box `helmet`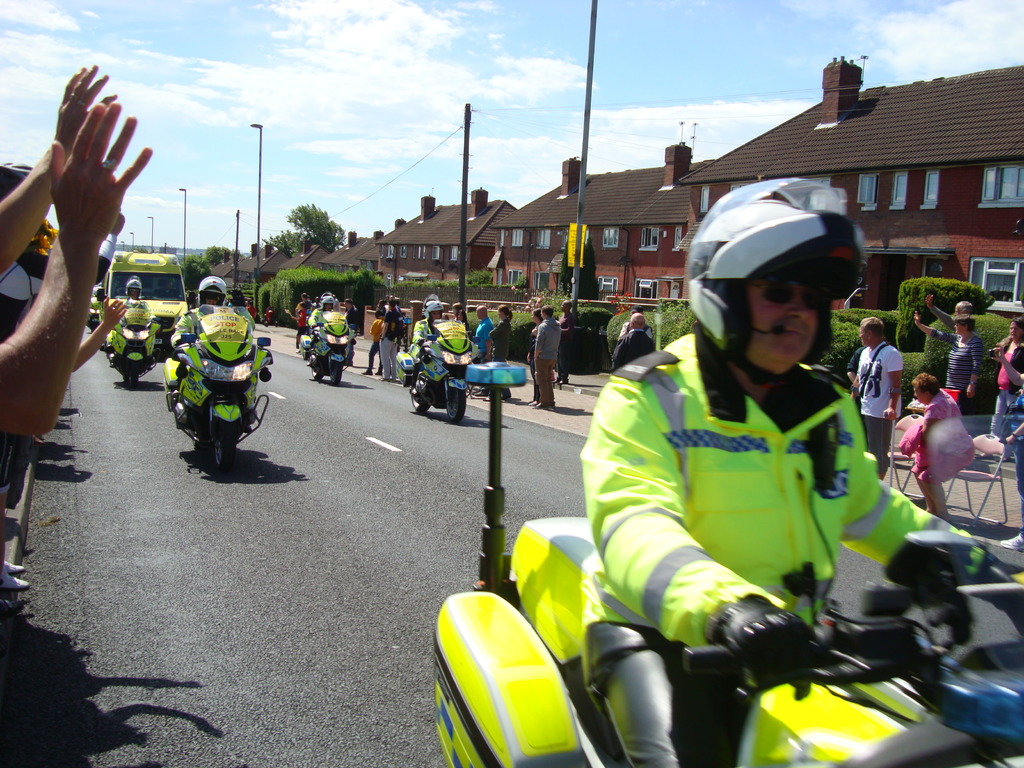
691,188,865,396
